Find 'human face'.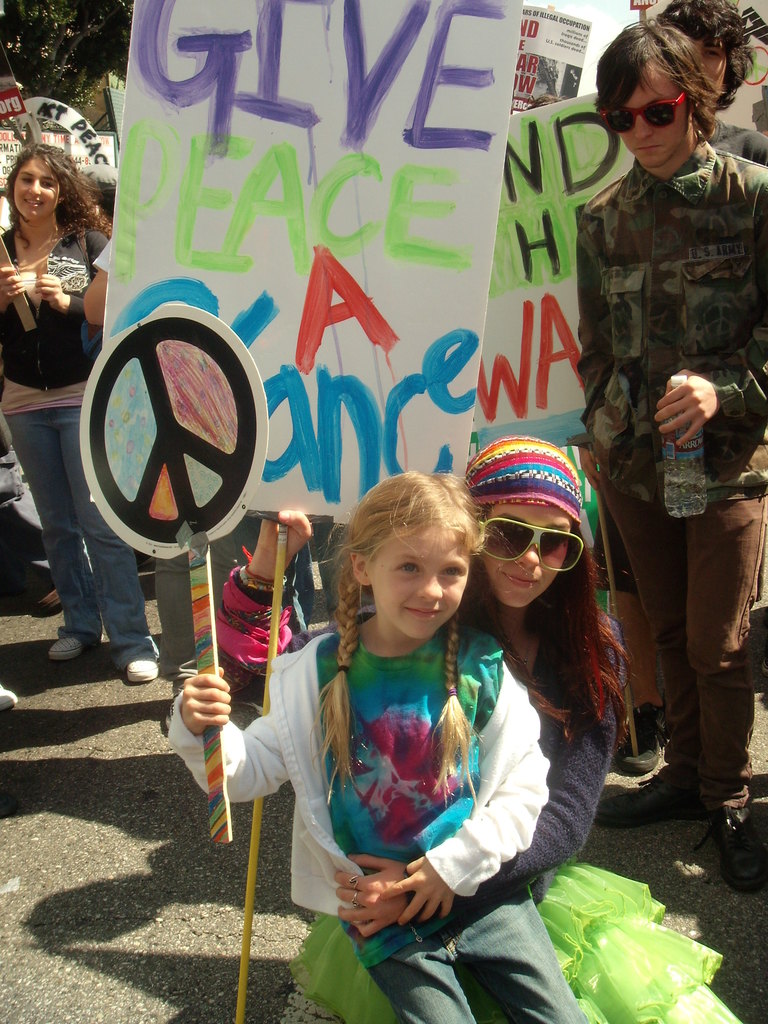
bbox=(477, 502, 567, 612).
